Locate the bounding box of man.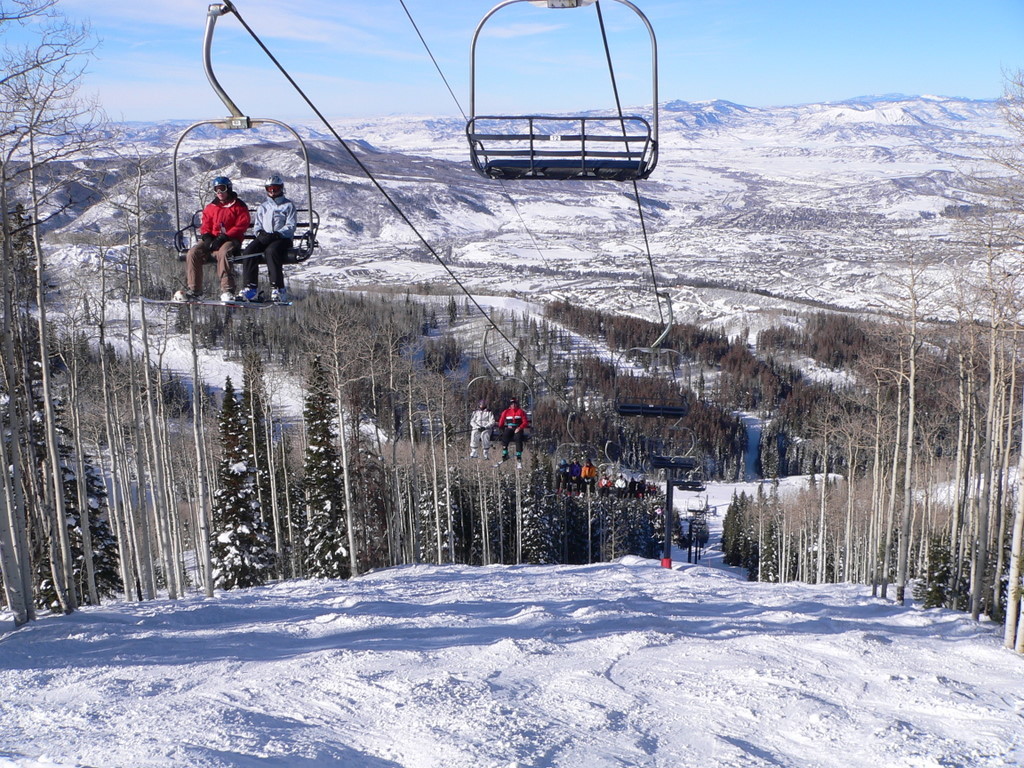
Bounding box: 496 397 529 470.
